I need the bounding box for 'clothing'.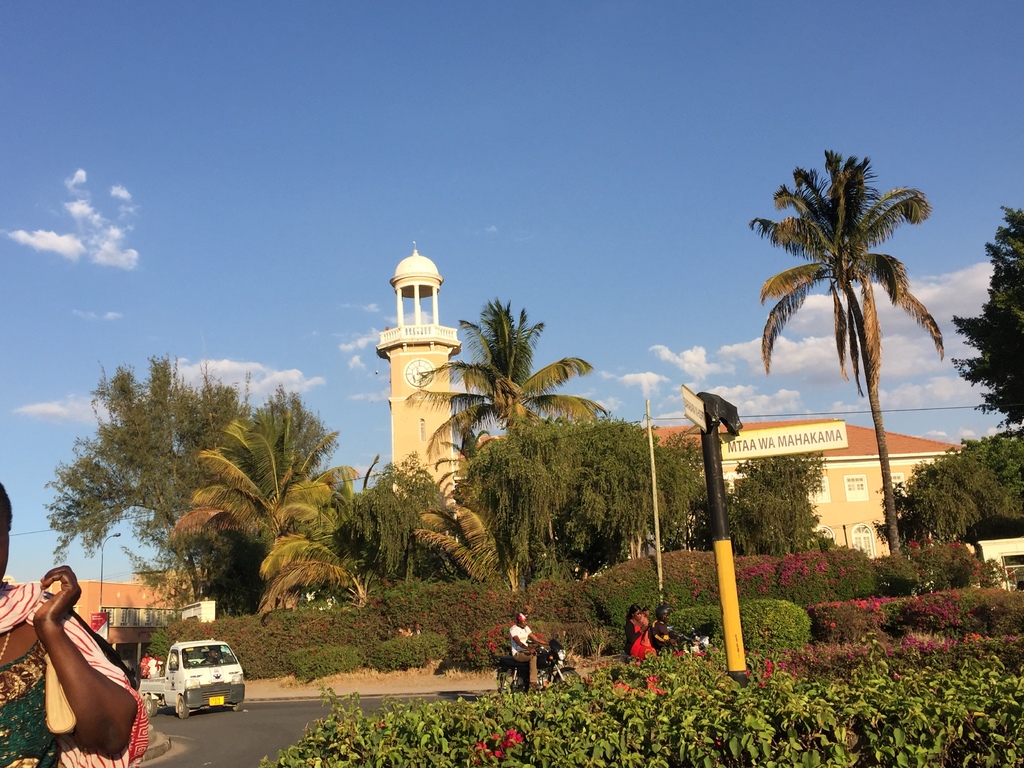
Here it is: 510 625 536 684.
